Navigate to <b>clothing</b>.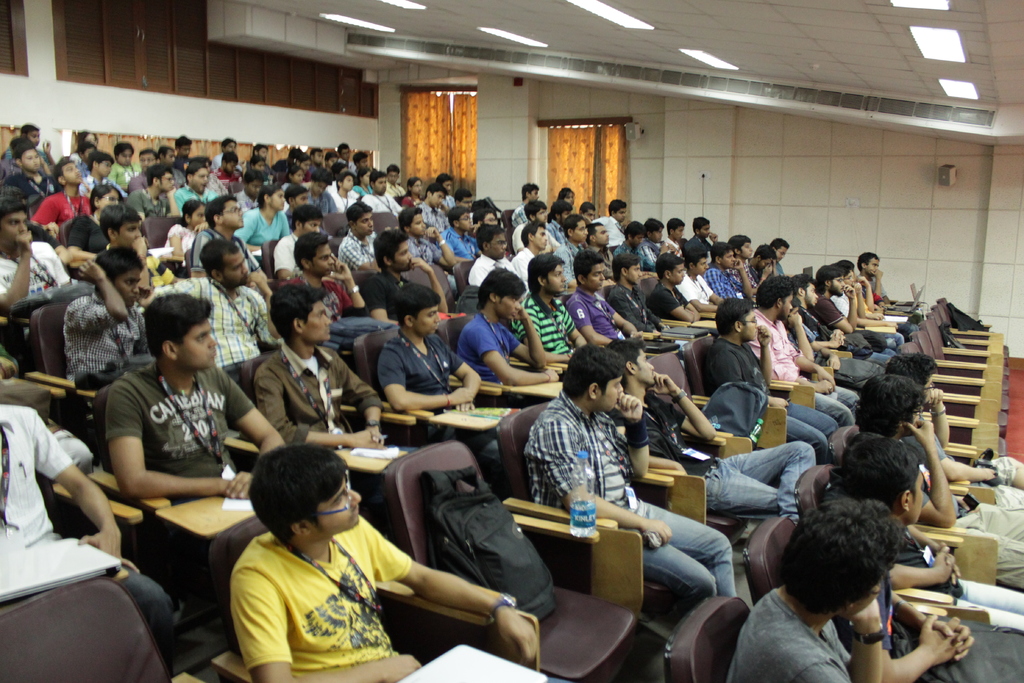
Navigation target: (x1=620, y1=242, x2=657, y2=277).
